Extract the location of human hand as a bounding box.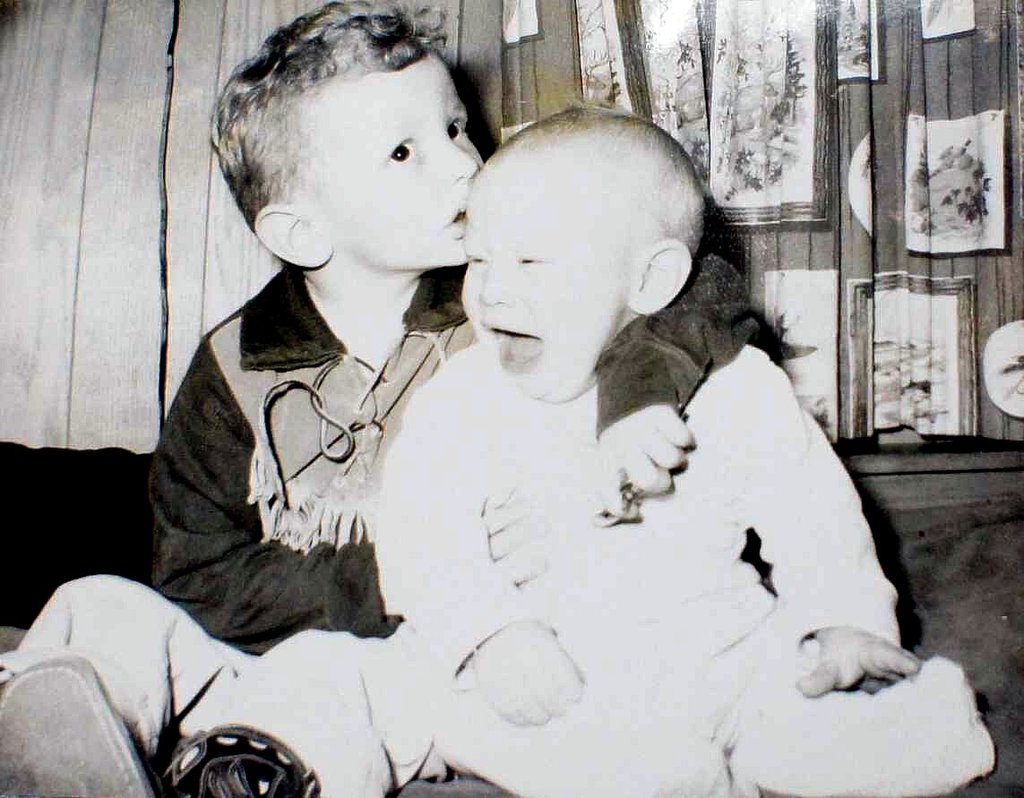
<region>614, 401, 701, 502</region>.
